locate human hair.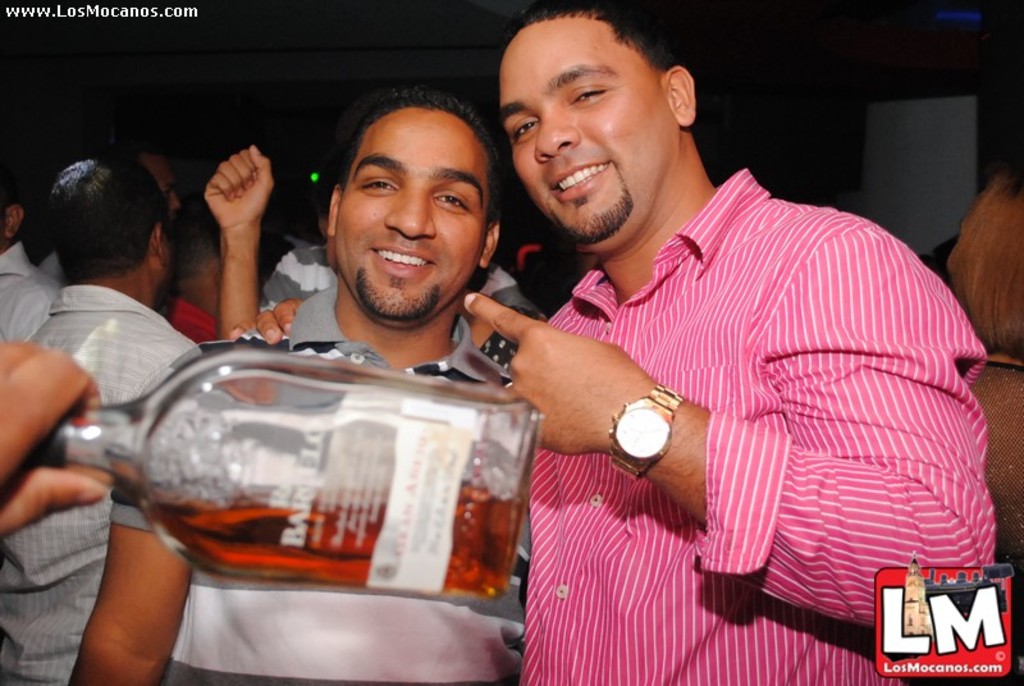
Bounding box: [33,143,170,294].
